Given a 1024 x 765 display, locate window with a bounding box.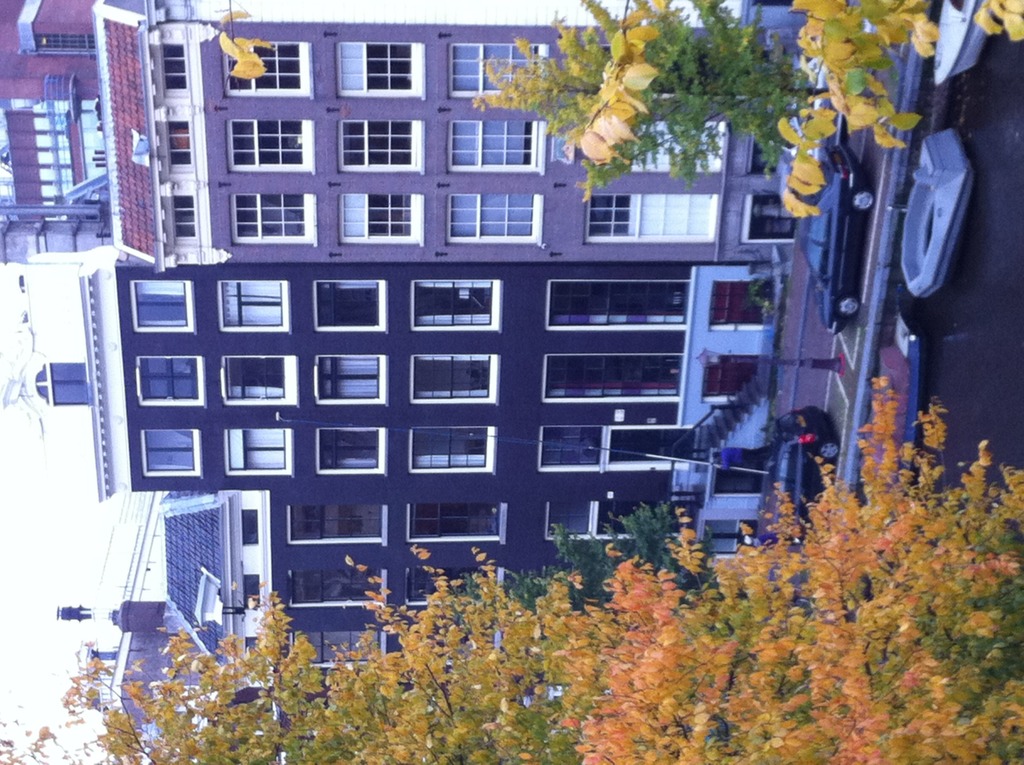
Located: rect(451, 42, 547, 99).
